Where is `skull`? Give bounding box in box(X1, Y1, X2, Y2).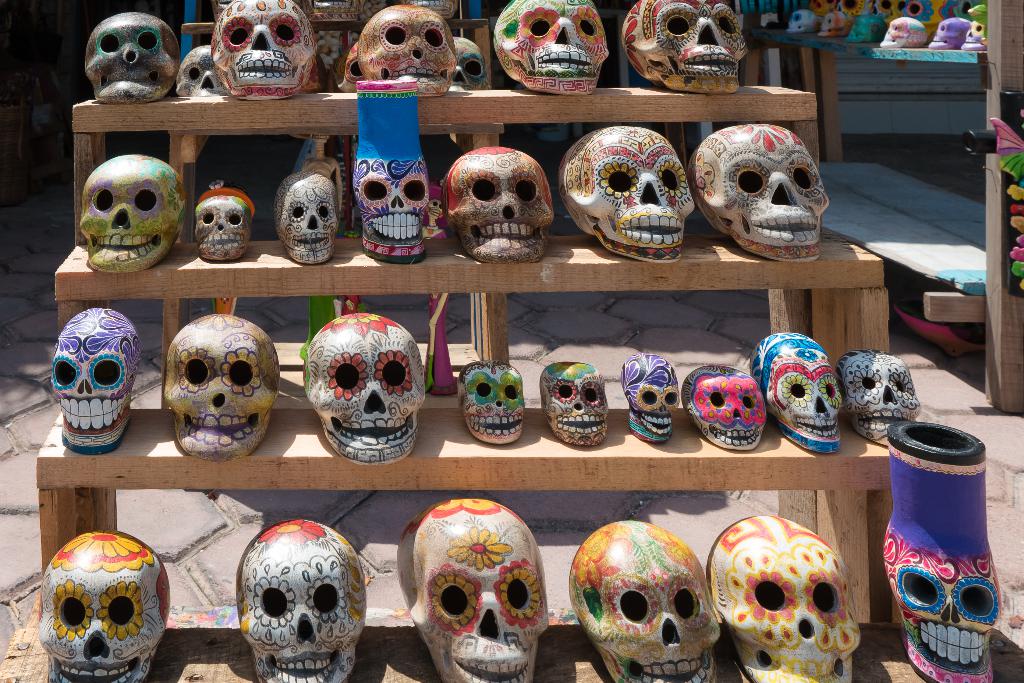
box(562, 126, 696, 262).
